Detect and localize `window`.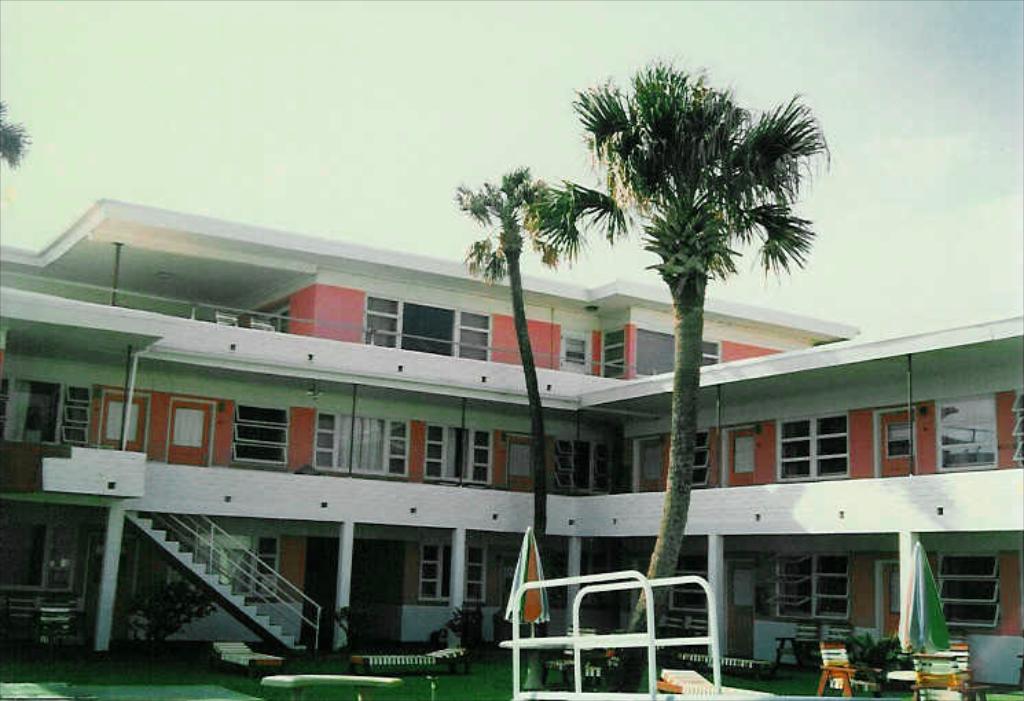
Localized at [left=684, top=433, right=711, bottom=484].
